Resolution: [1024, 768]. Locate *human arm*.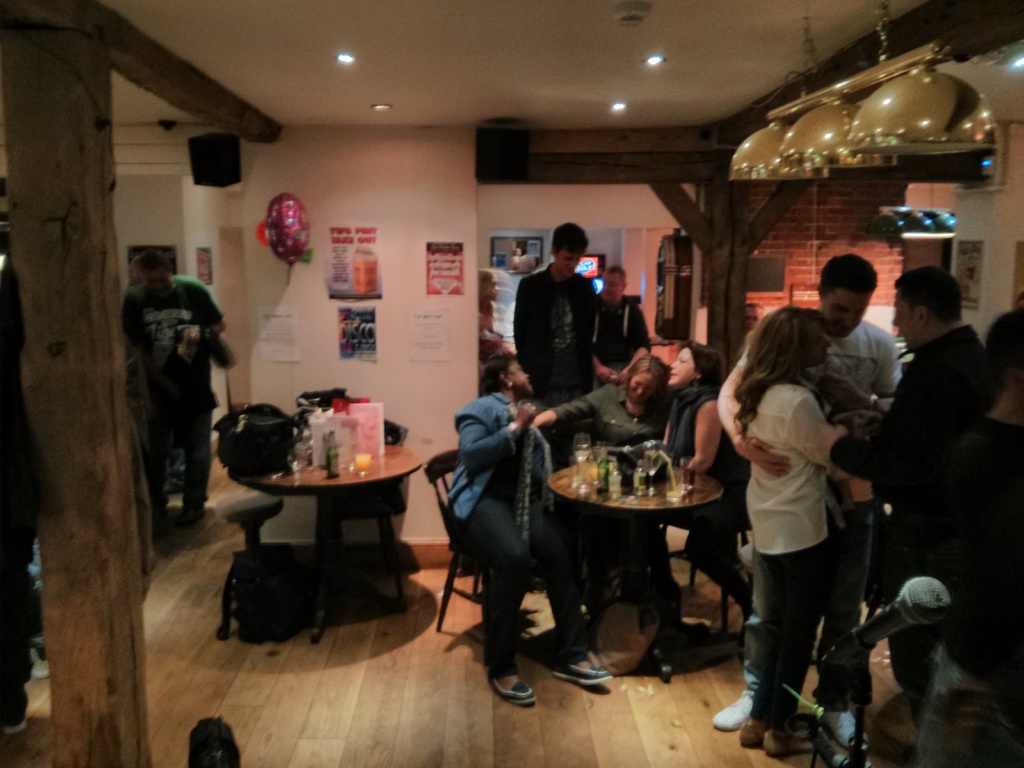
[left=721, top=333, right=792, bottom=479].
